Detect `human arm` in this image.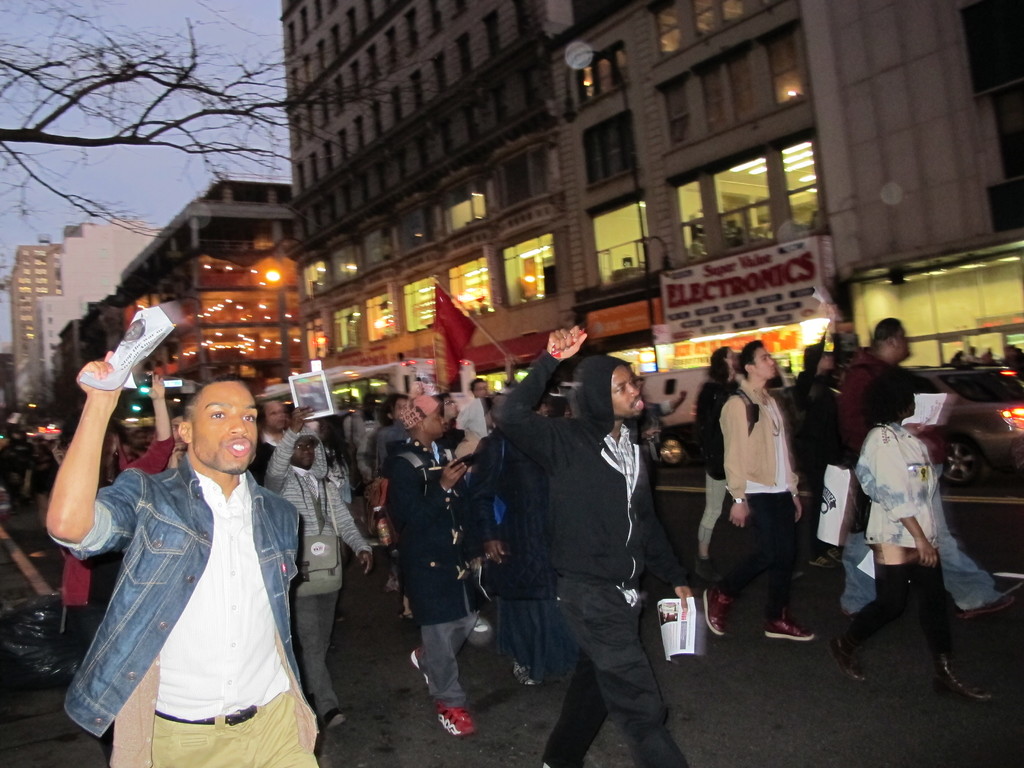
Detection: 497:324:587:474.
